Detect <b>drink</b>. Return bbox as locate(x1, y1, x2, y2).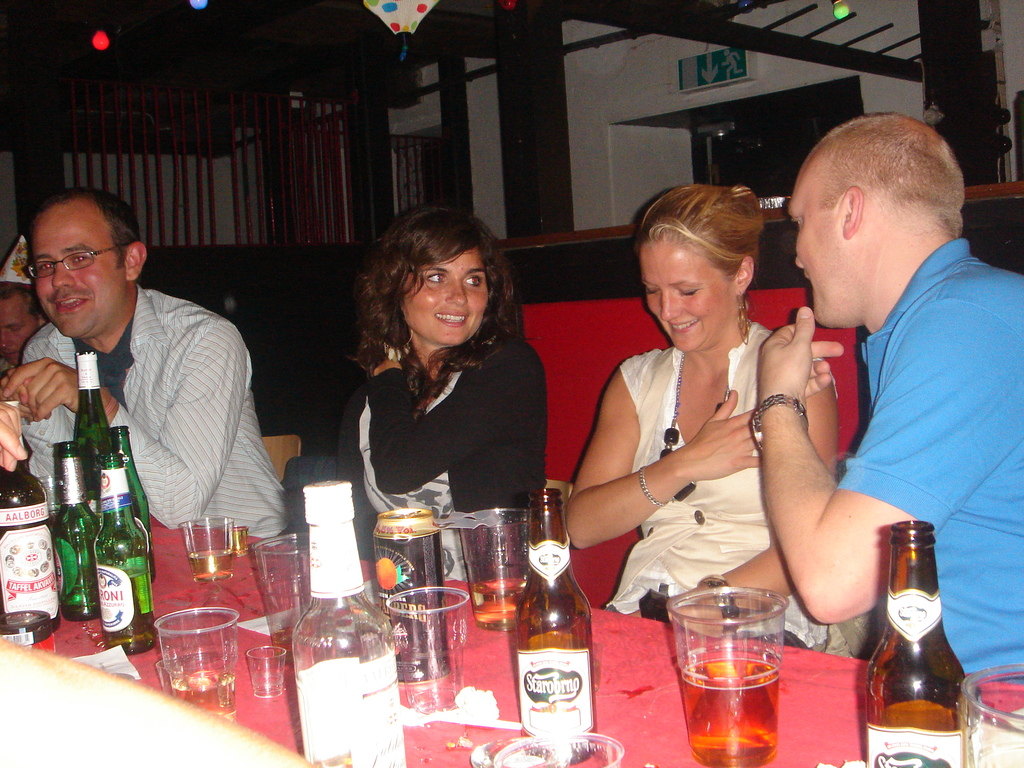
locate(474, 579, 526, 628).
